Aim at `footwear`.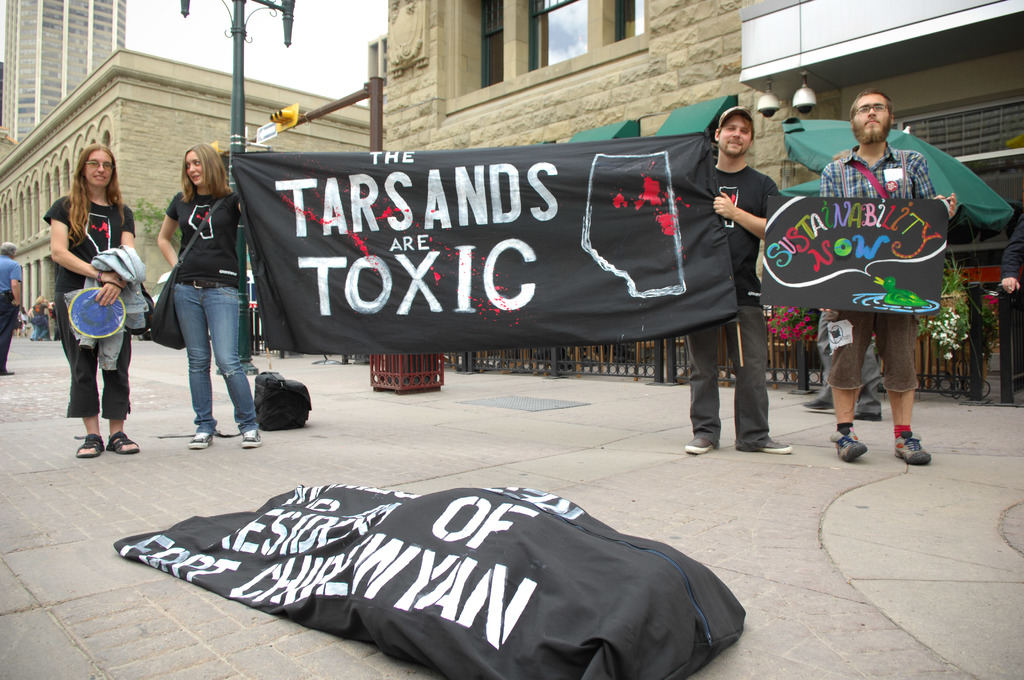
Aimed at crop(891, 433, 932, 469).
